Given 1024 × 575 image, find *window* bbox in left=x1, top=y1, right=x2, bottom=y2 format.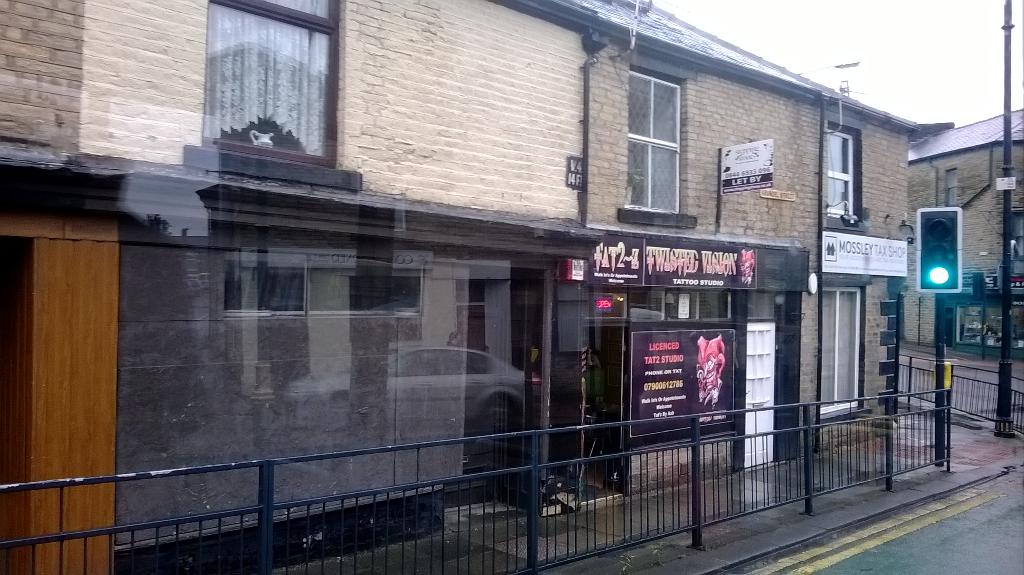
left=193, top=2, right=338, bottom=150.
